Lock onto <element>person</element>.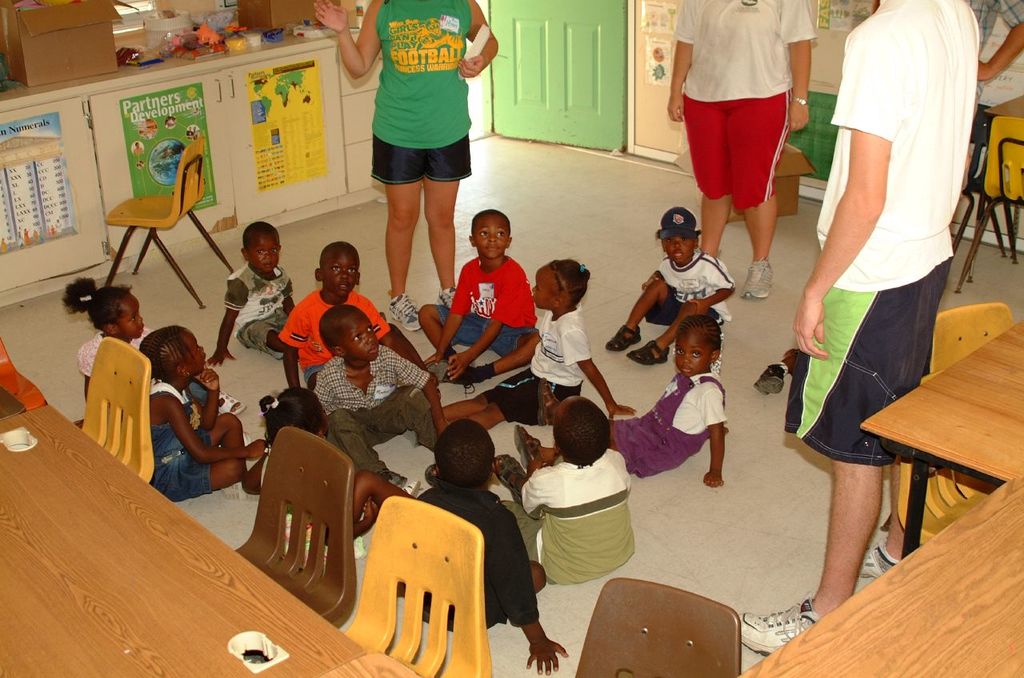
Locked: box=[290, 305, 458, 489].
